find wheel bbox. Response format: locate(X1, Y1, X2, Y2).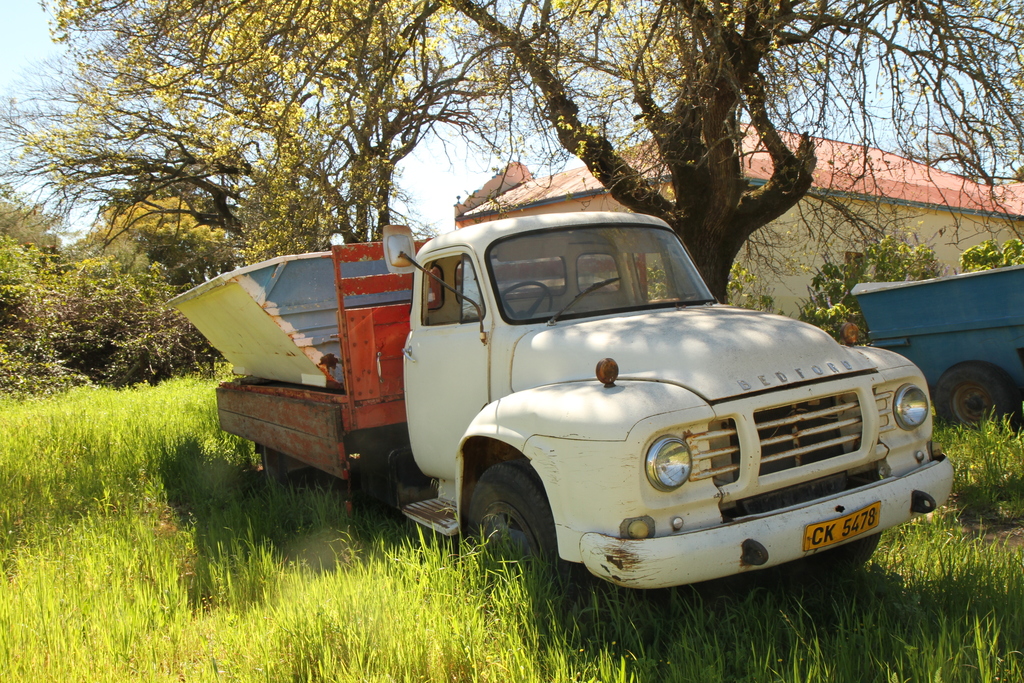
locate(934, 357, 1009, 427).
